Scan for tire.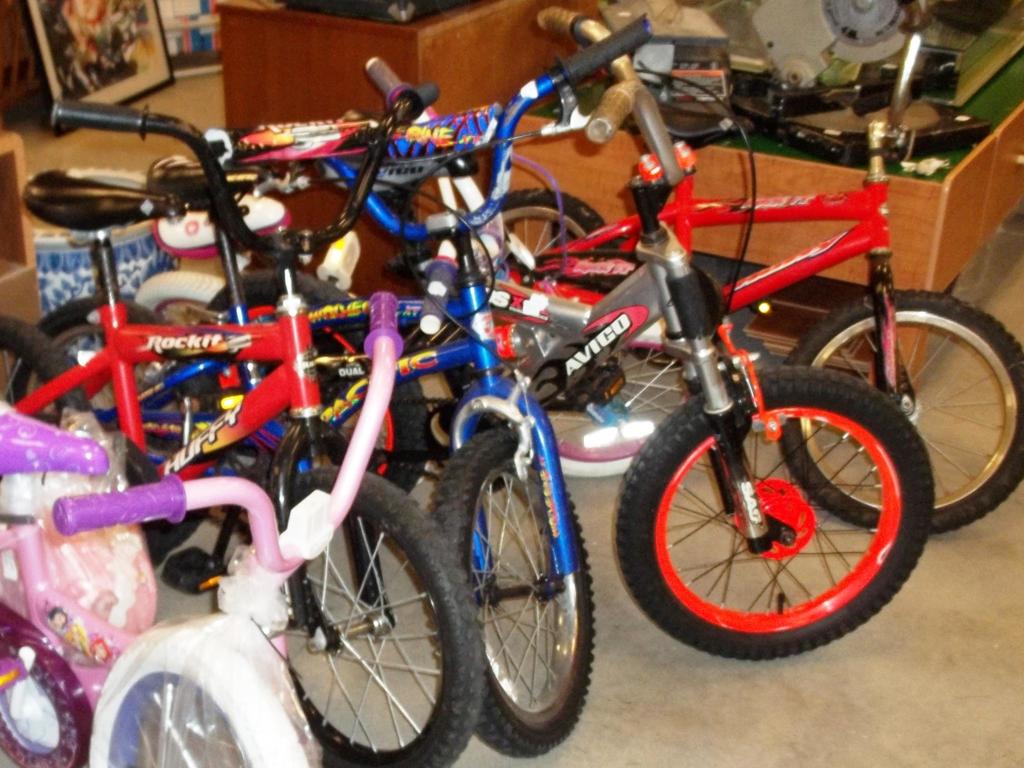
Scan result: [left=260, top=467, right=491, bottom=767].
